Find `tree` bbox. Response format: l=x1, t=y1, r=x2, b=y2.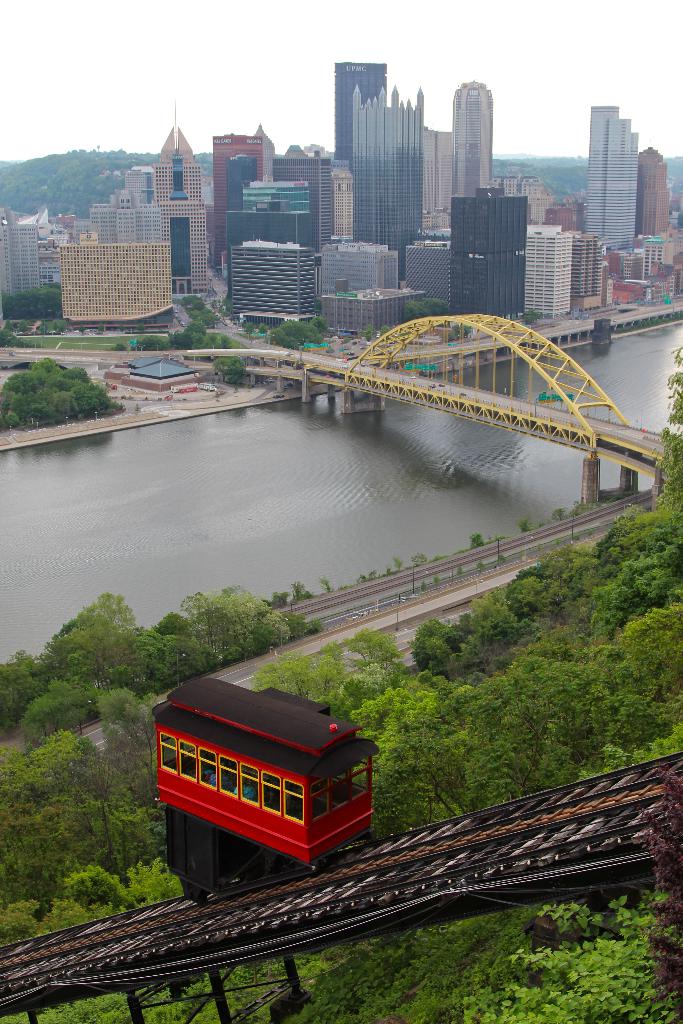
l=510, t=572, r=557, b=619.
